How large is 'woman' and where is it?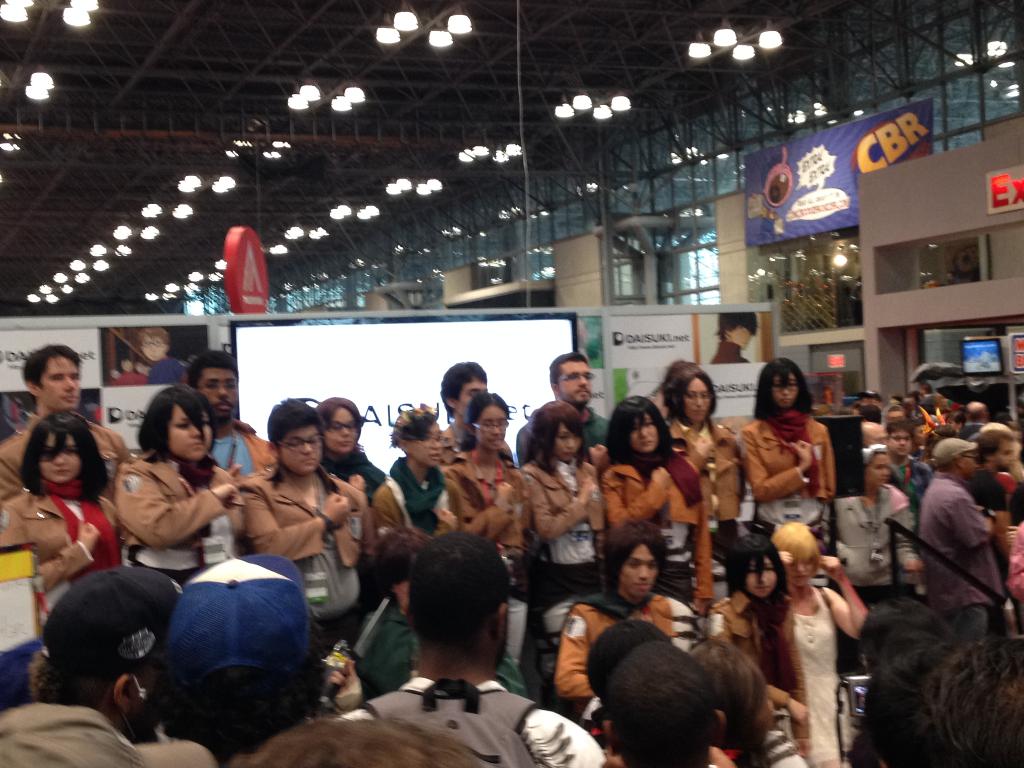
Bounding box: bbox=[115, 383, 252, 588].
